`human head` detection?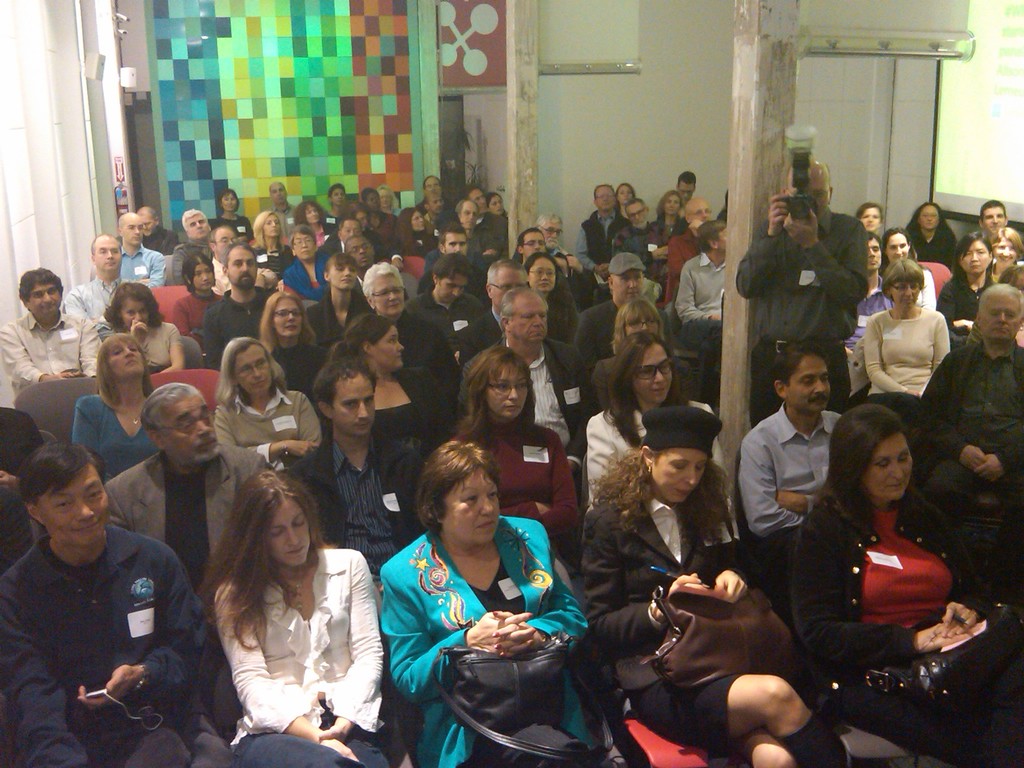
select_region(420, 175, 442, 193)
